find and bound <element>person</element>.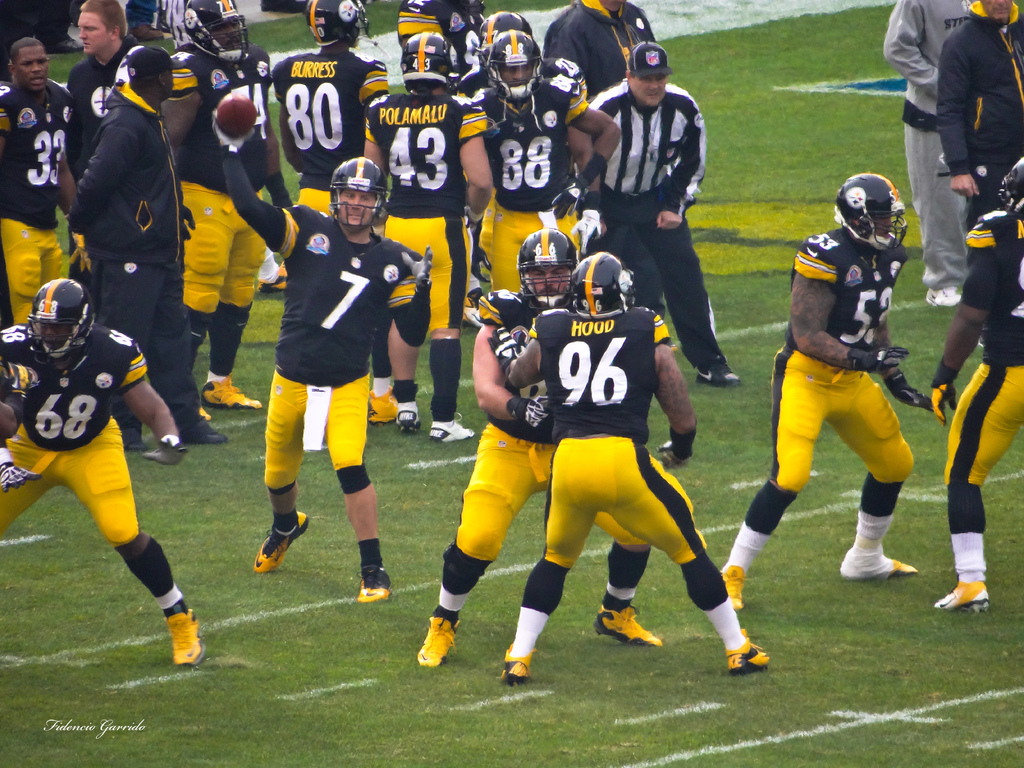
Bound: box=[928, 0, 1023, 340].
